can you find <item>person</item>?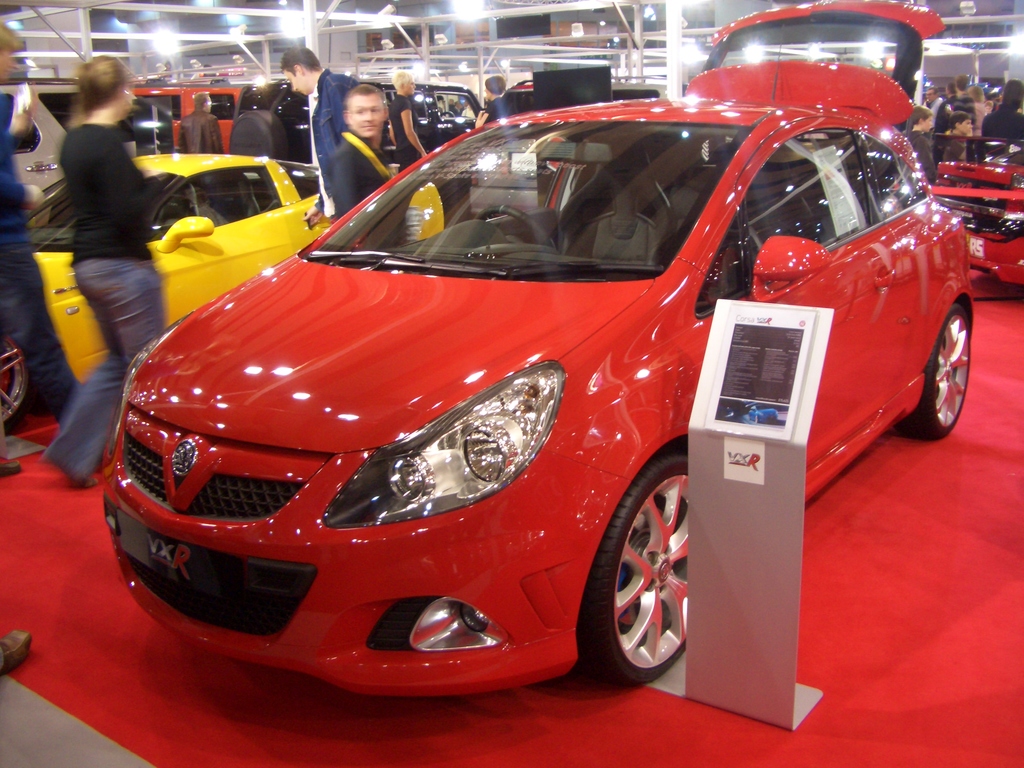
Yes, bounding box: 330 83 388 220.
